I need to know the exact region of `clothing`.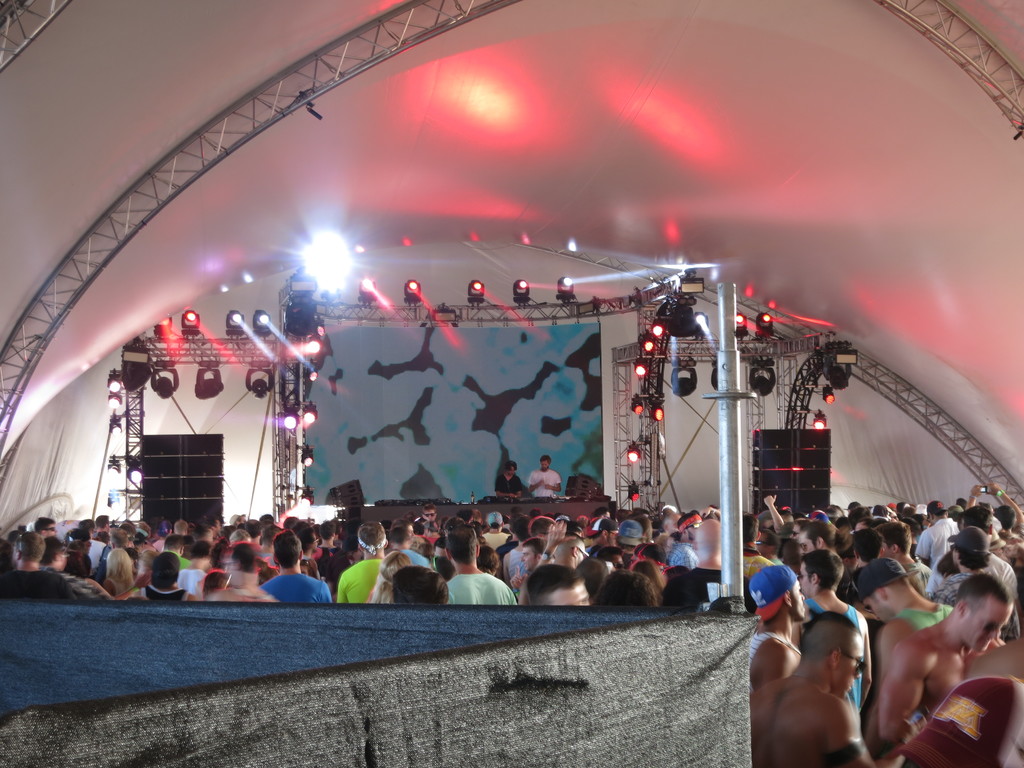
Region: crop(524, 466, 561, 503).
